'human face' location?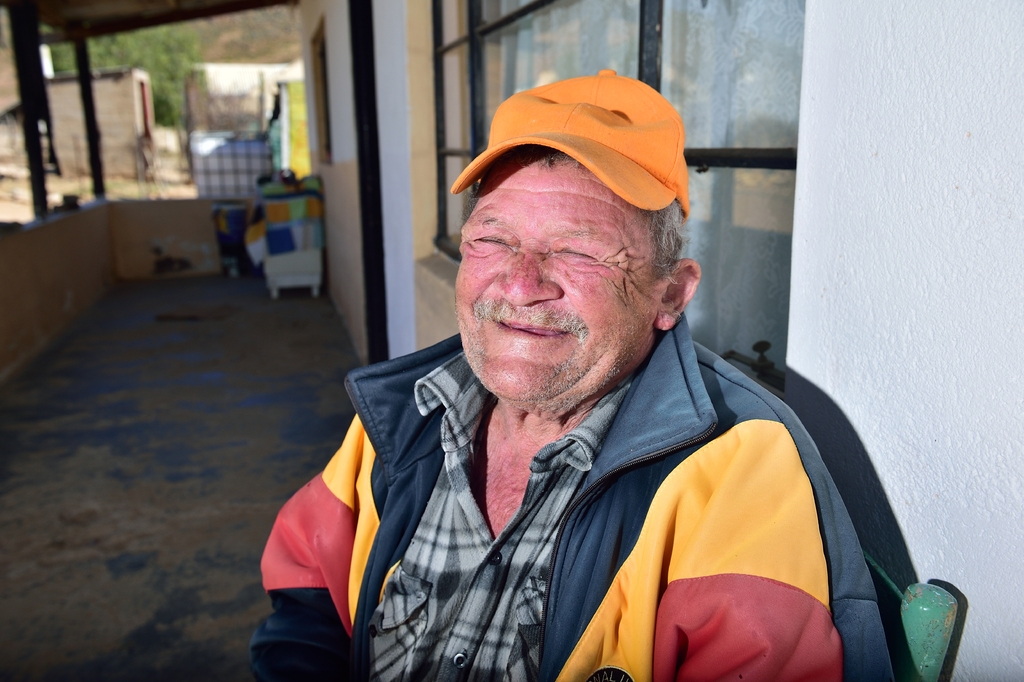
452,159,648,403
